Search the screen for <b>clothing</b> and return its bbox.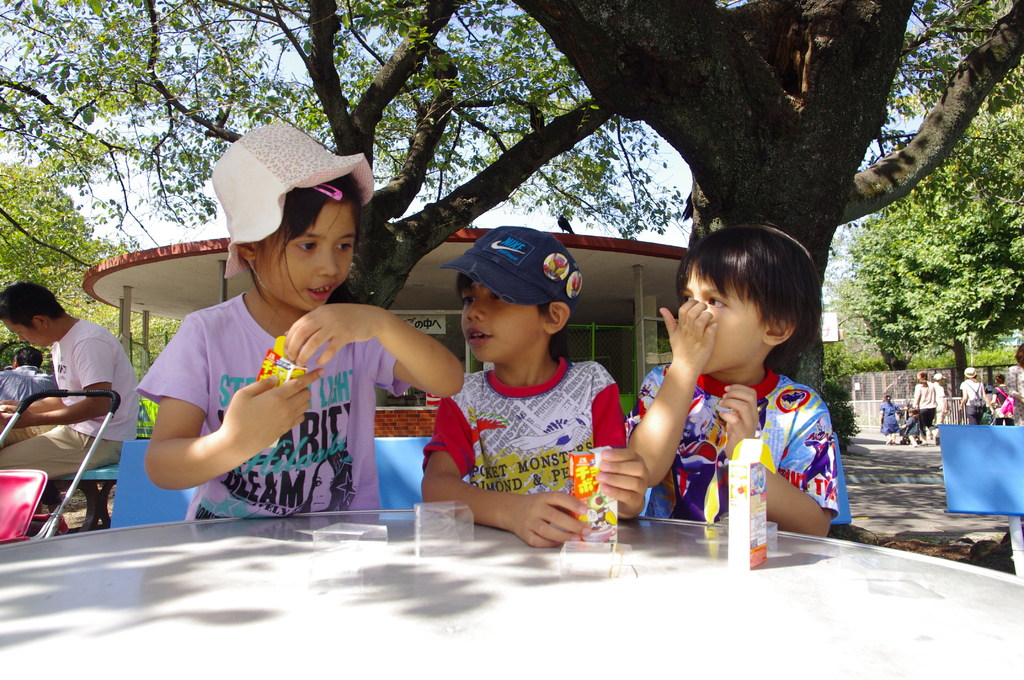
Found: 422, 355, 625, 500.
